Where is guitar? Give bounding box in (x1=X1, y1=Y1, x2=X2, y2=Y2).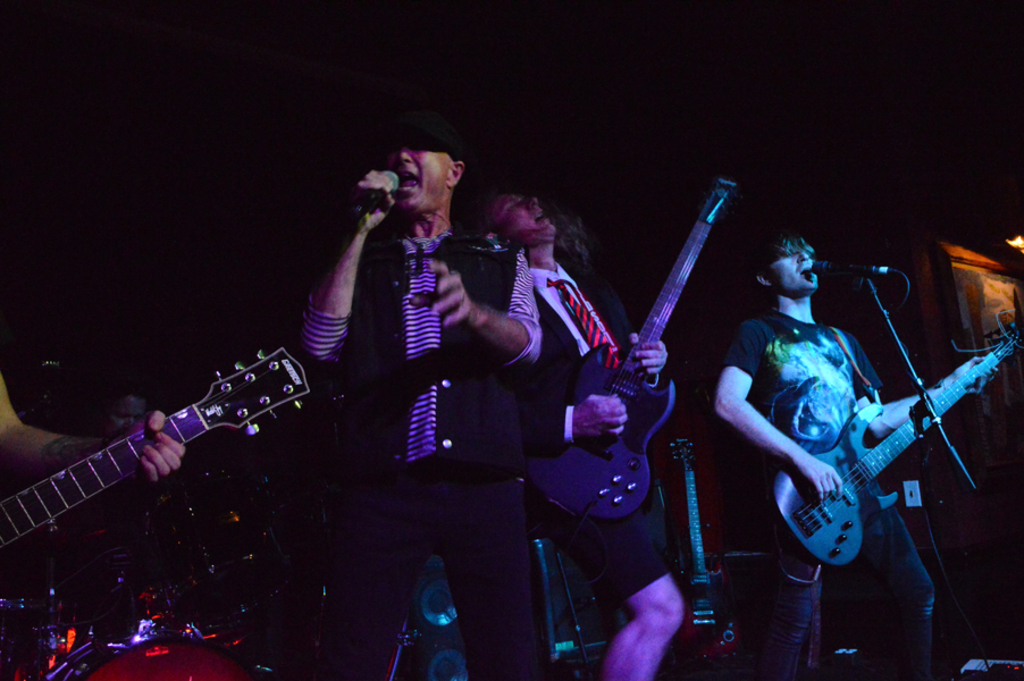
(x1=764, y1=318, x2=1023, y2=571).
